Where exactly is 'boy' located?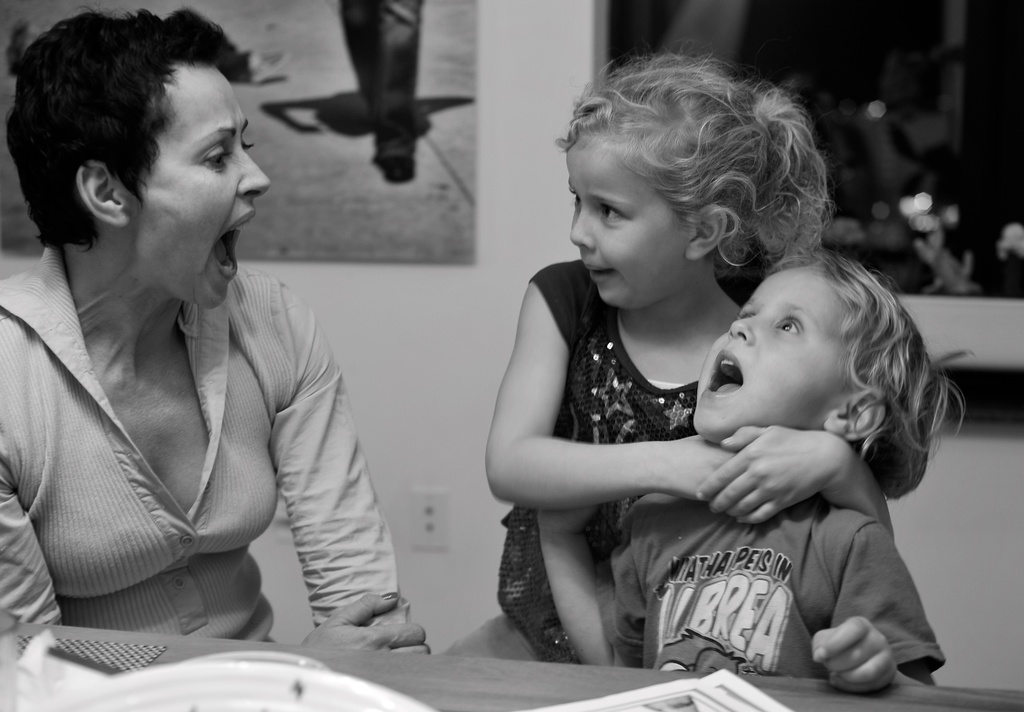
Its bounding box is rect(535, 243, 976, 706).
